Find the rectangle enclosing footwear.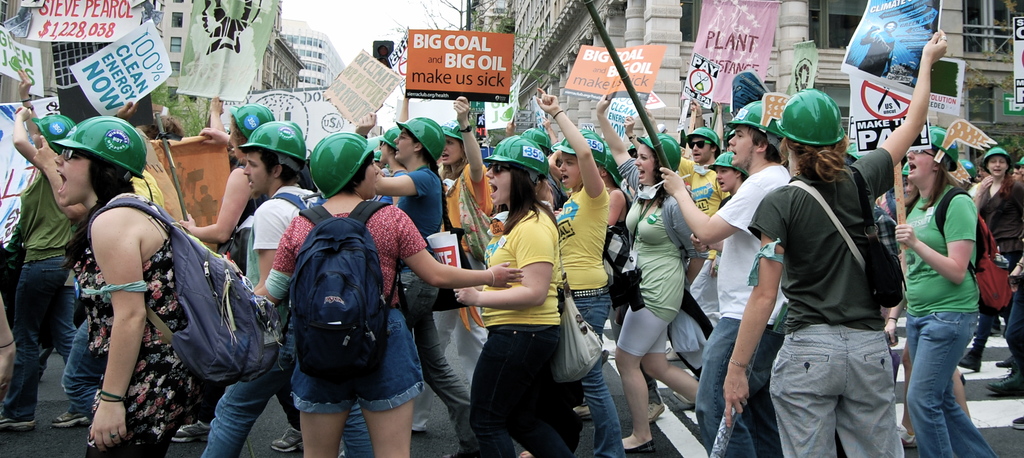
(x1=645, y1=400, x2=670, y2=424).
